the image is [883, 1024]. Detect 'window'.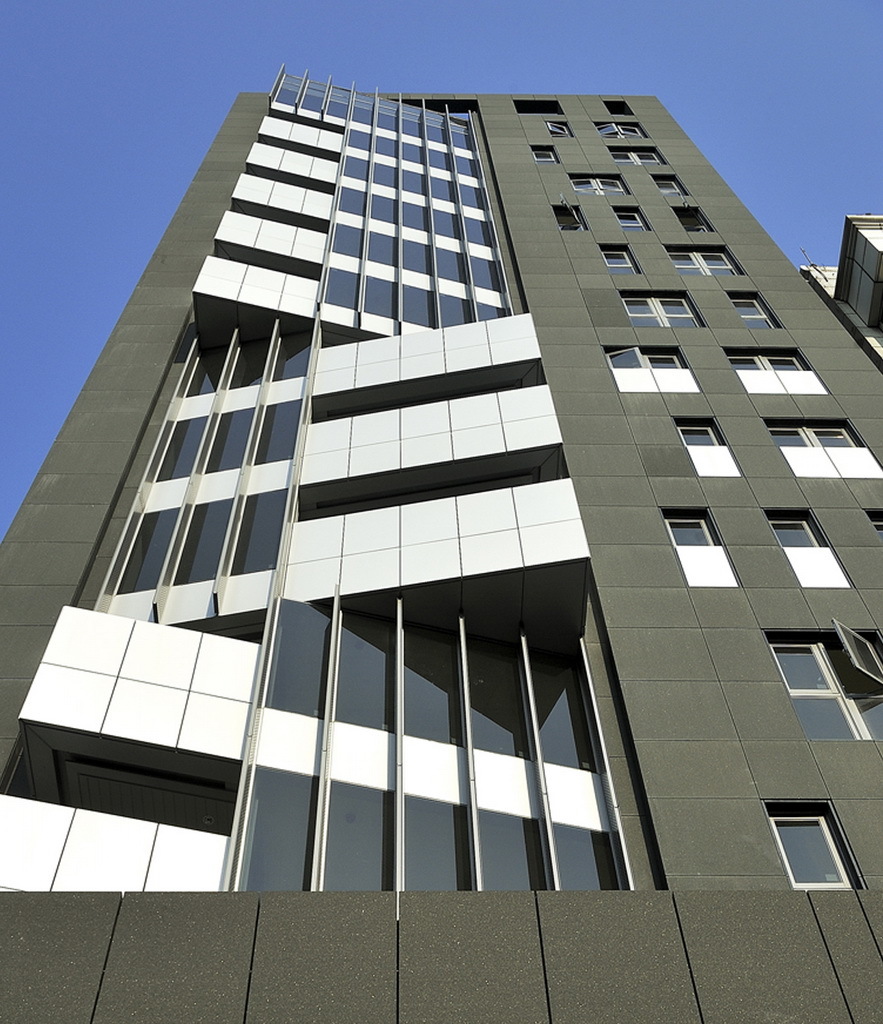
Detection: 609, 347, 698, 389.
